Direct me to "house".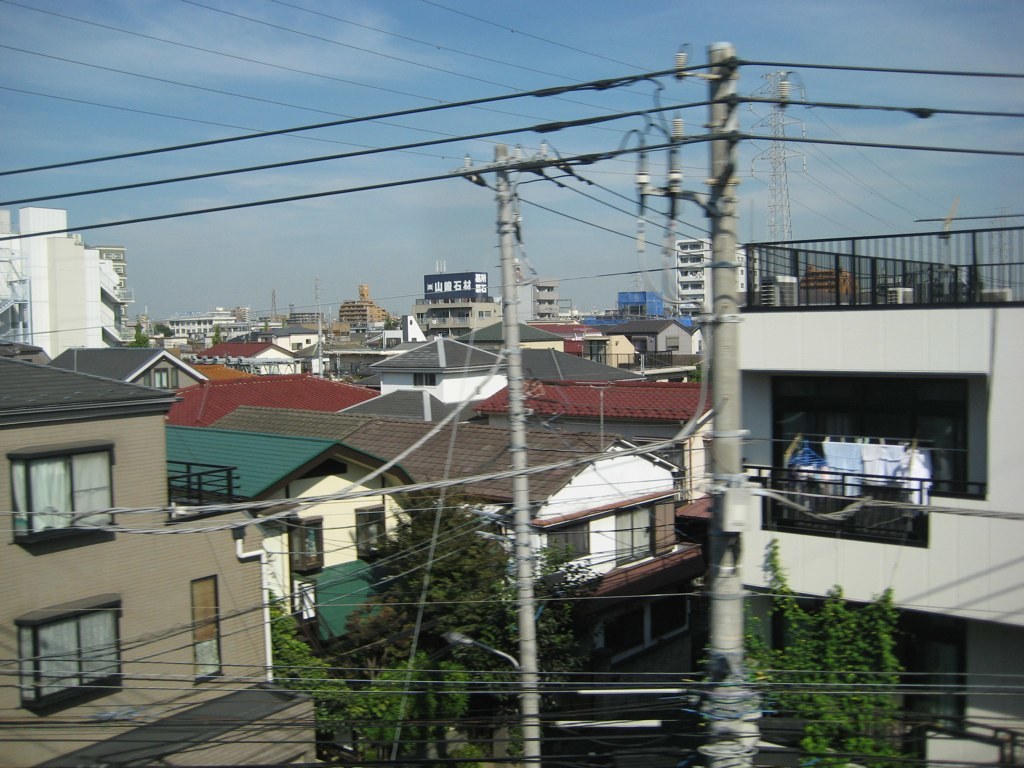
Direction: 165, 325, 713, 766.
